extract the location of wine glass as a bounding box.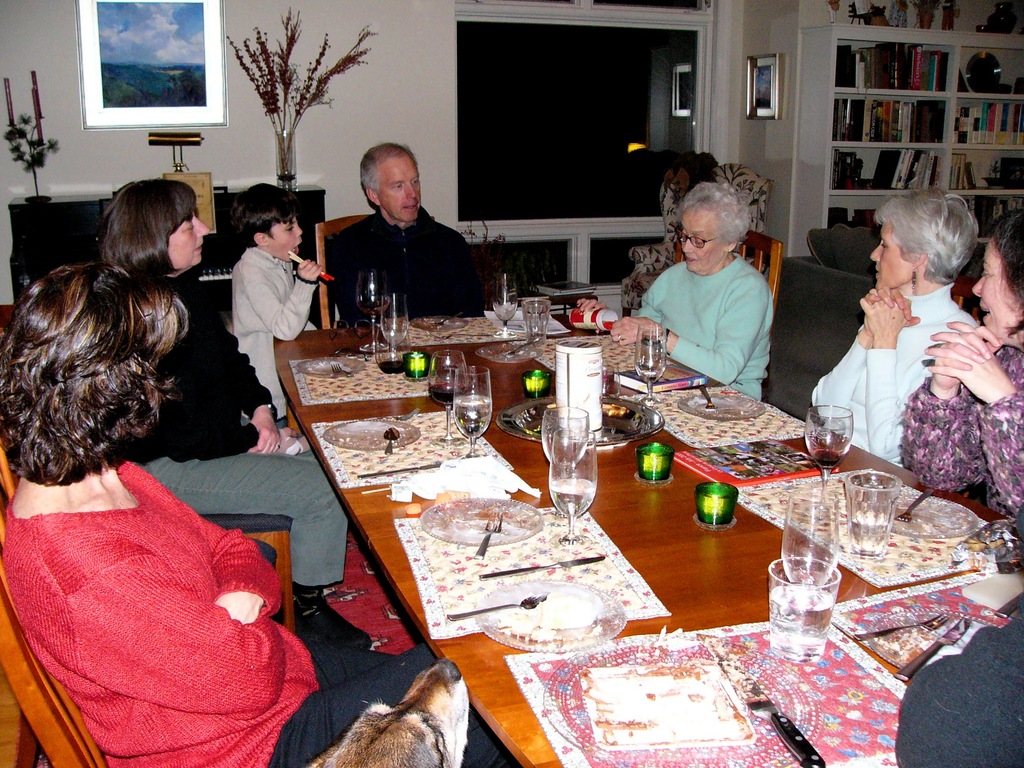
pyautogui.locateOnScreen(488, 268, 520, 329).
